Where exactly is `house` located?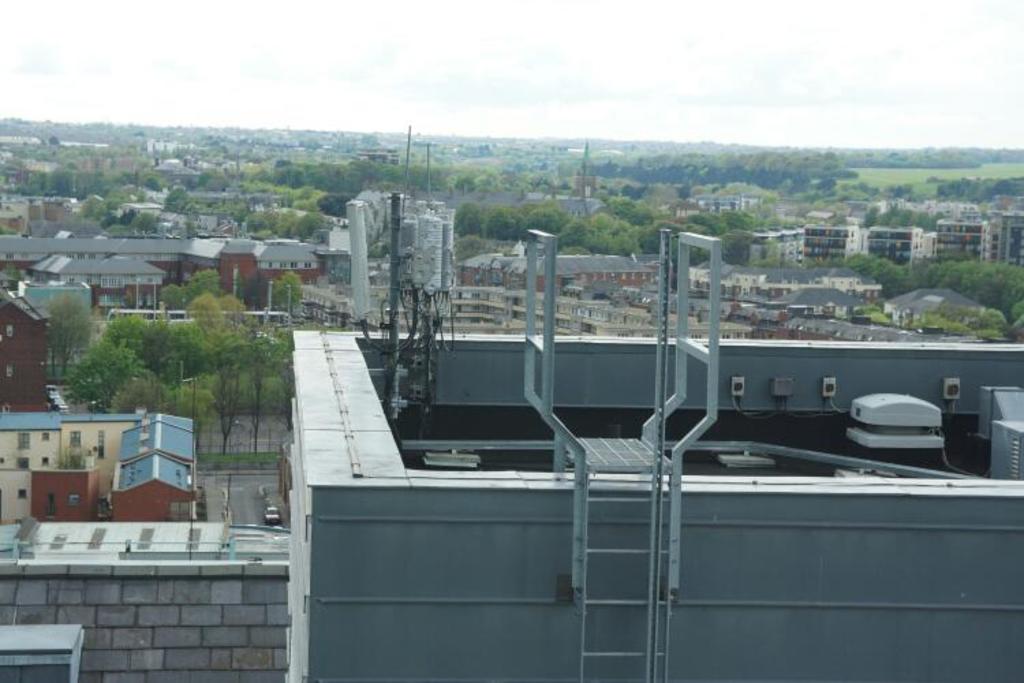
Its bounding box is <region>990, 210, 1023, 269</region>.
